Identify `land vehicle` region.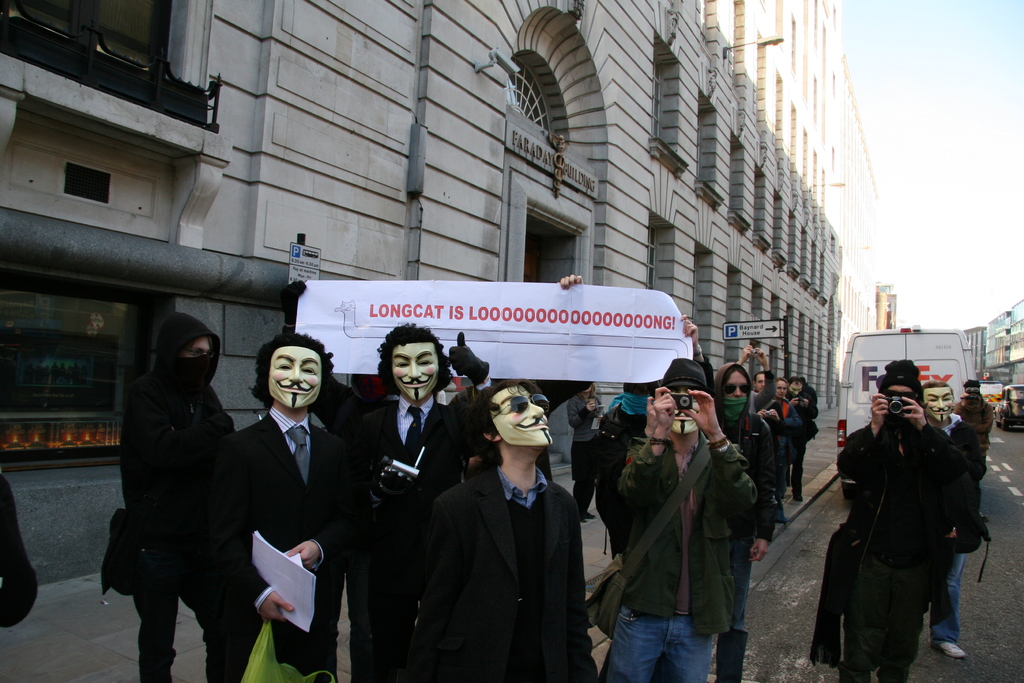
Region: select_region(842, 320, 980, 497).
